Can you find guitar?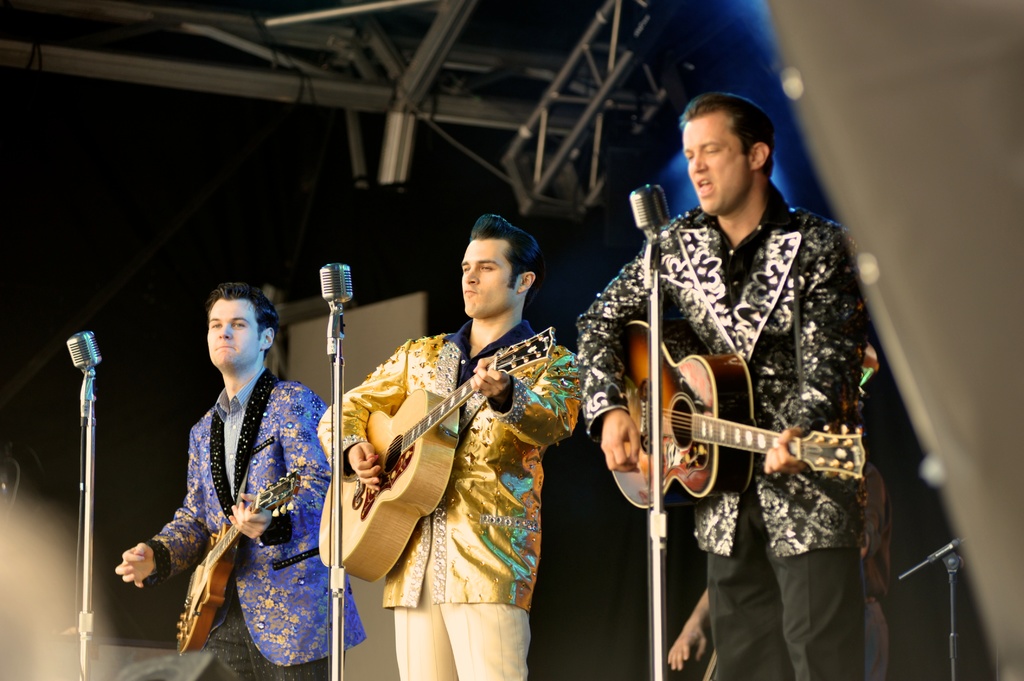
Yes, bounding box: <box>168,467,308,661</box>.
